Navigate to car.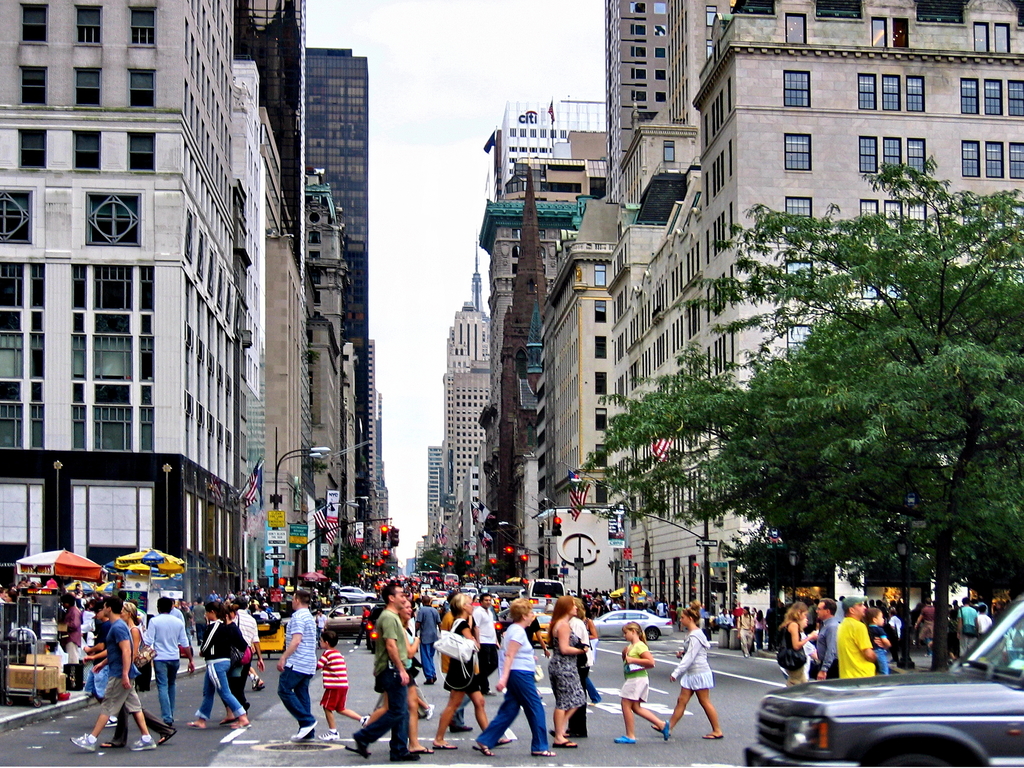
Navigation target: 742, 602, 1023, 767.
